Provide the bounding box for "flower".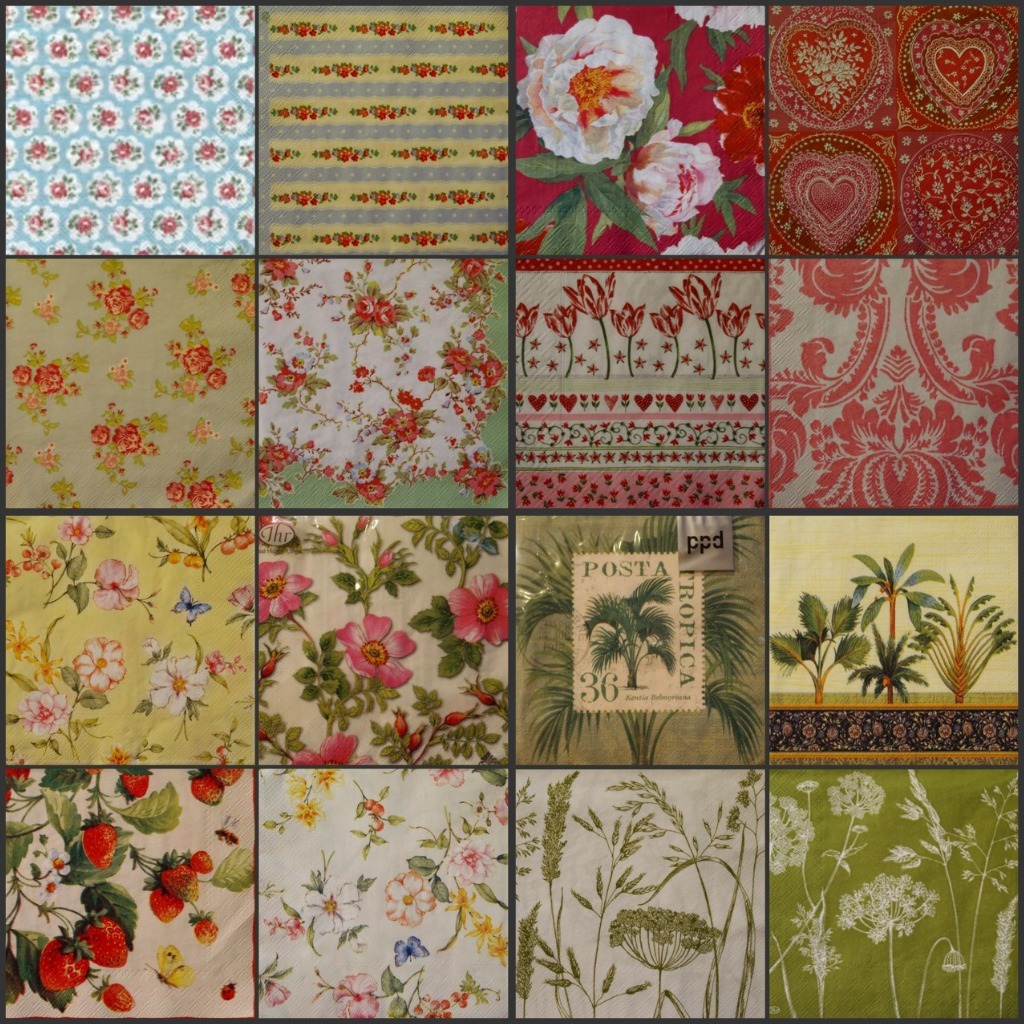
locate(47, 29, 75, 56).
